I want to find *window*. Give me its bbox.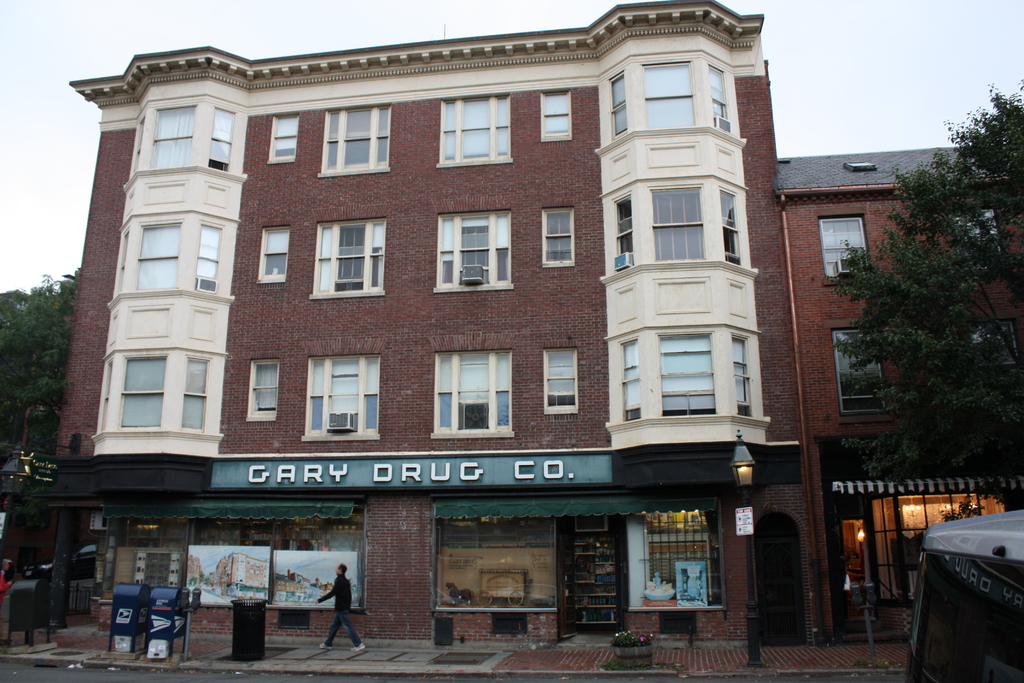
[x1=422, y1=94, x2=519, y2=167].
